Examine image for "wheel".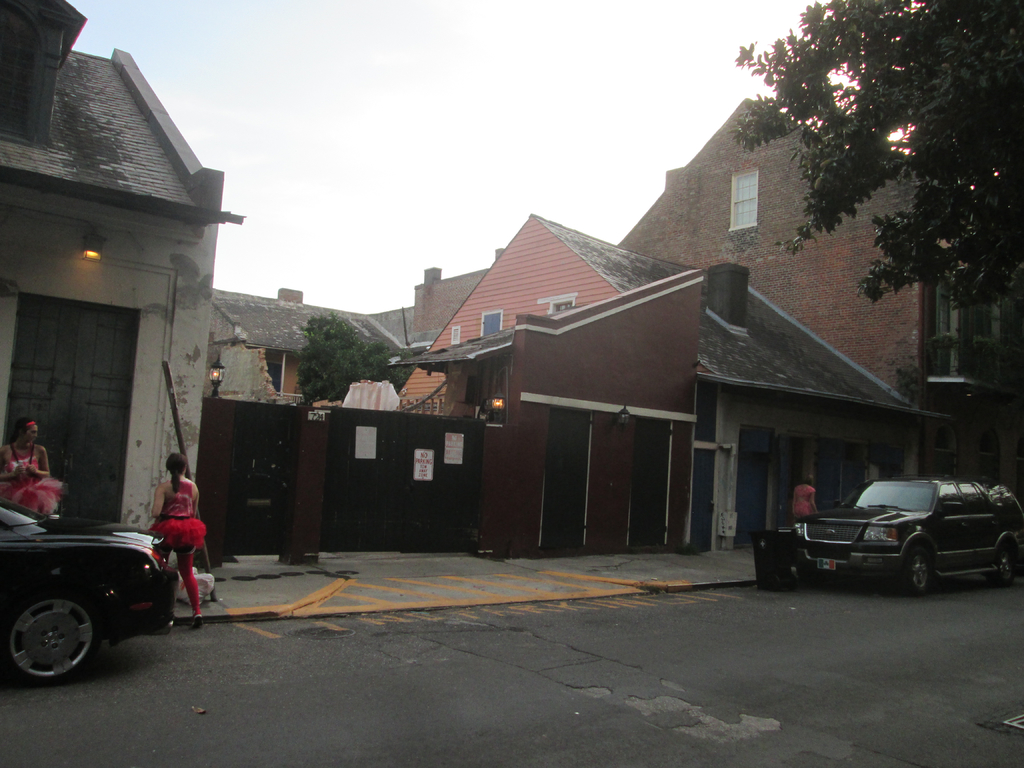
Examination result: bbox=(991, 544, 1017, 586).
